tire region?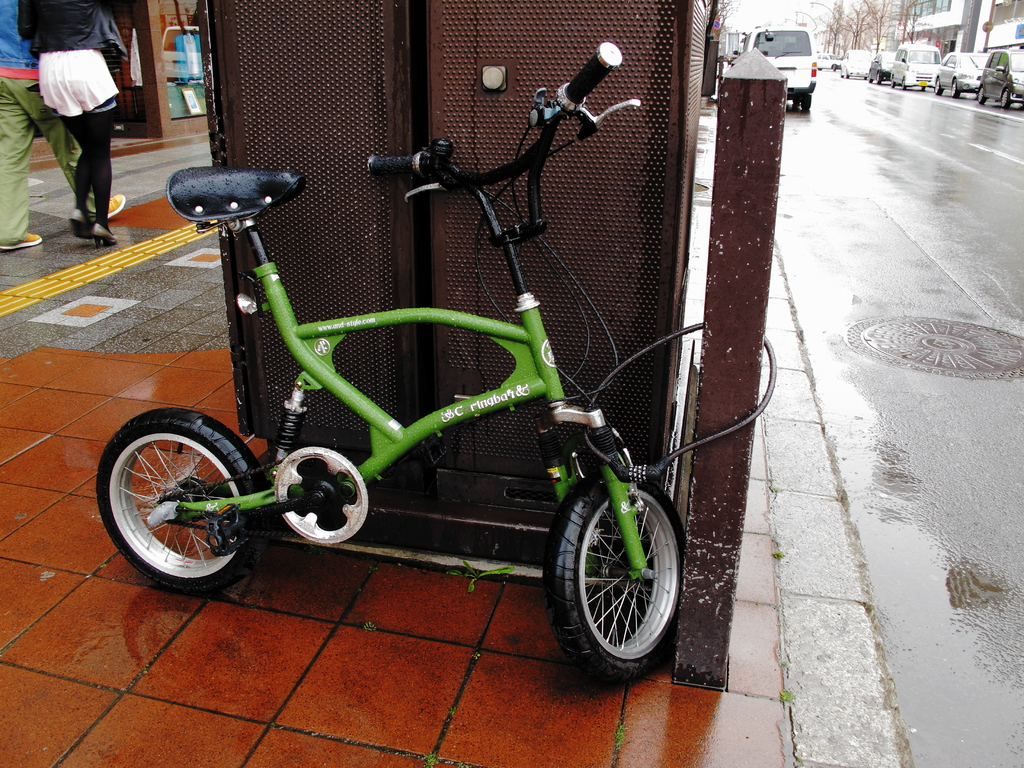
{"left": 949, "top": 75, "right": 961, "bottom": 102}
